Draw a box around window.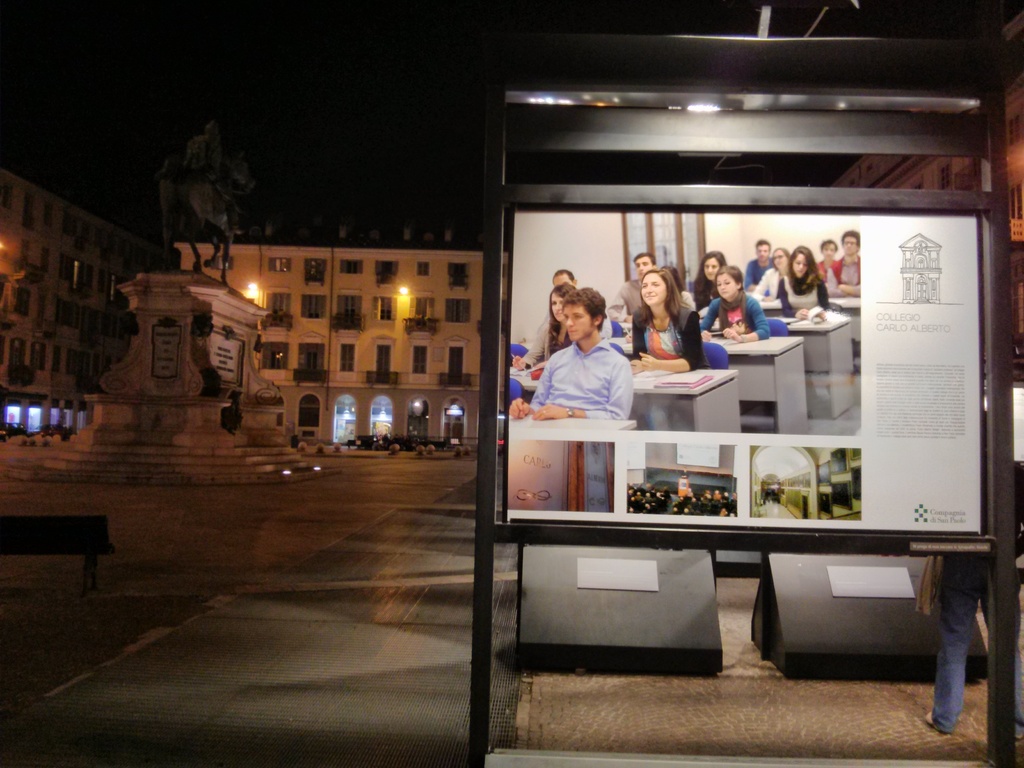
locate(266, 346, 291, 371).
